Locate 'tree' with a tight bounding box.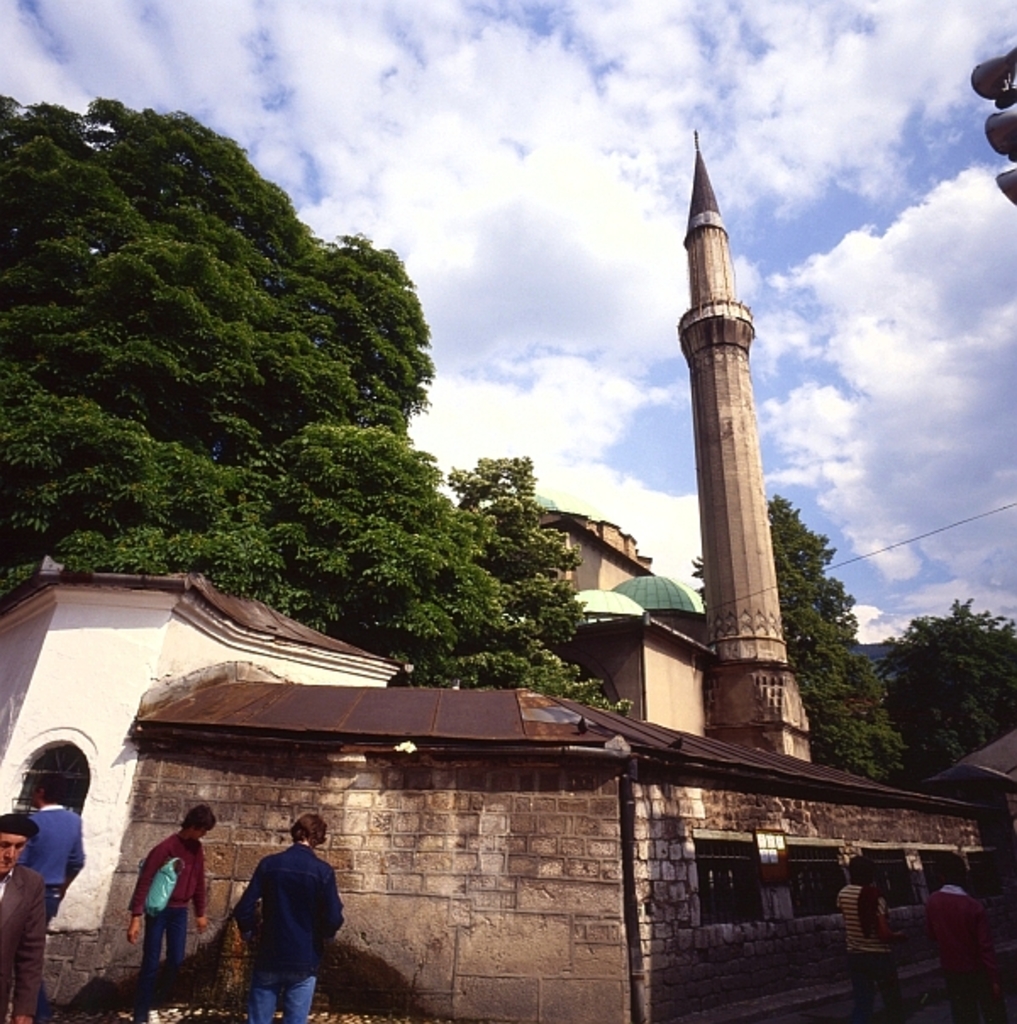
<bbox>441, 456, 627, 712</bbox>.
